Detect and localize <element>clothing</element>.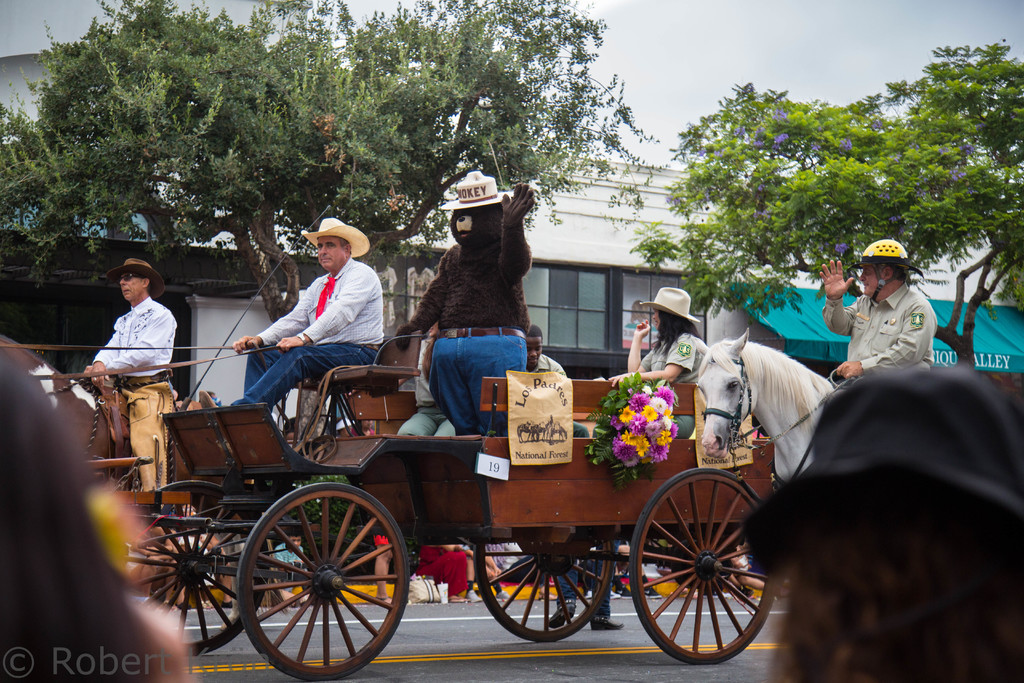
Localized at detection(403, 190, 531, 439).
